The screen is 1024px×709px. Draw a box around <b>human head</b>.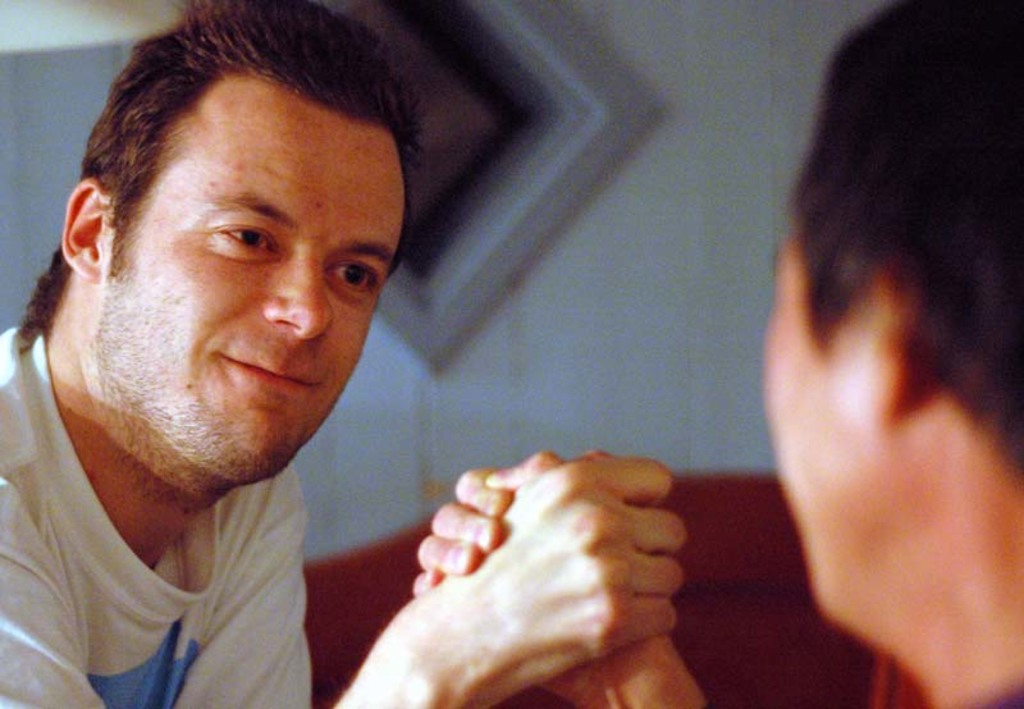
762 0 1023 640.
